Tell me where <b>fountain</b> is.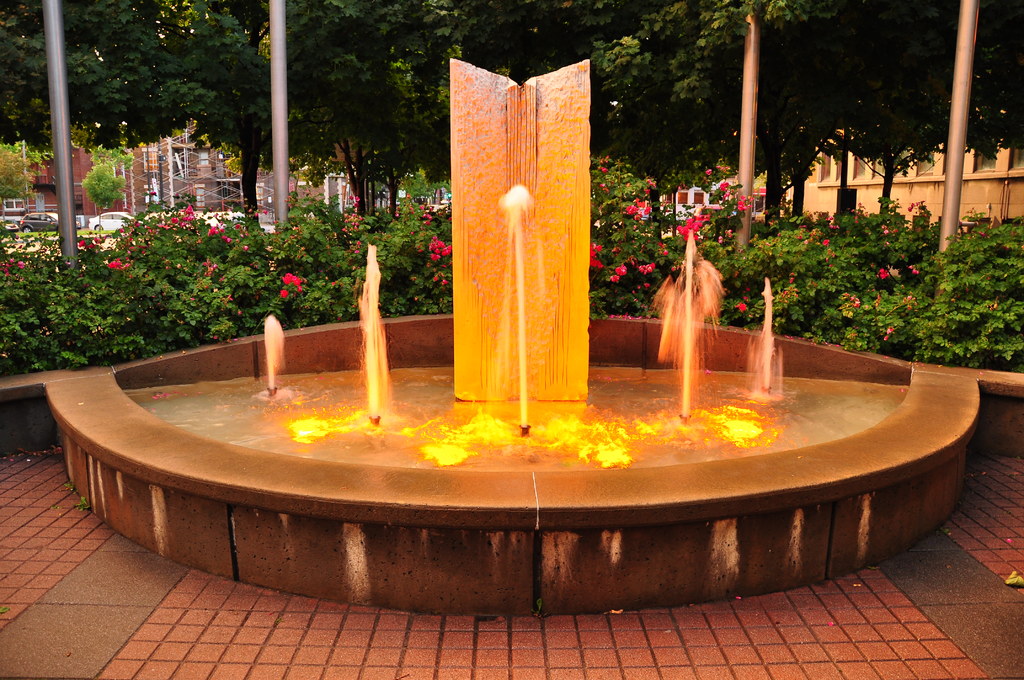
<b>fountain</b> is at region(75, 140, 973, 595).
